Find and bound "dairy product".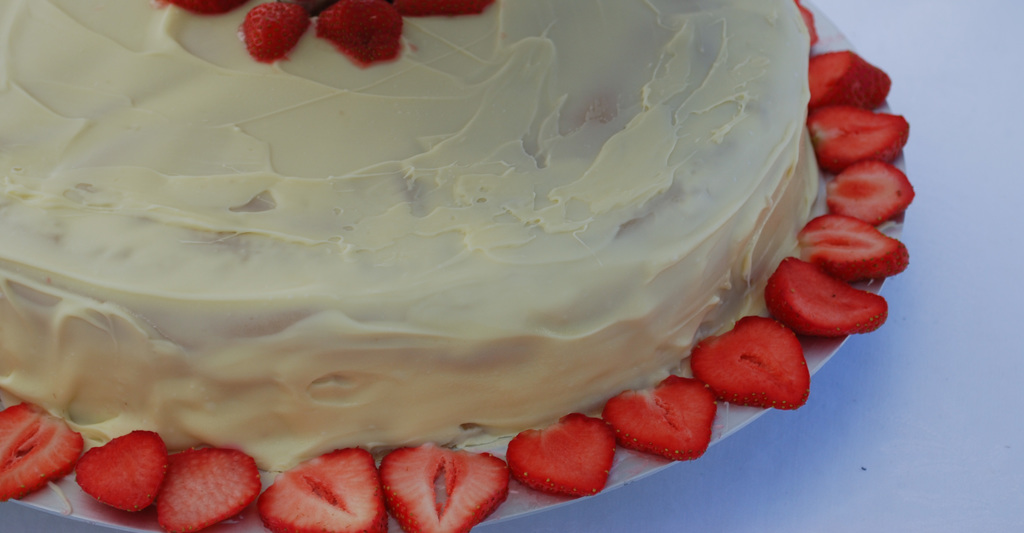
Bound: pyautogui.locateOnScreen(1, 0, 819, 472).
